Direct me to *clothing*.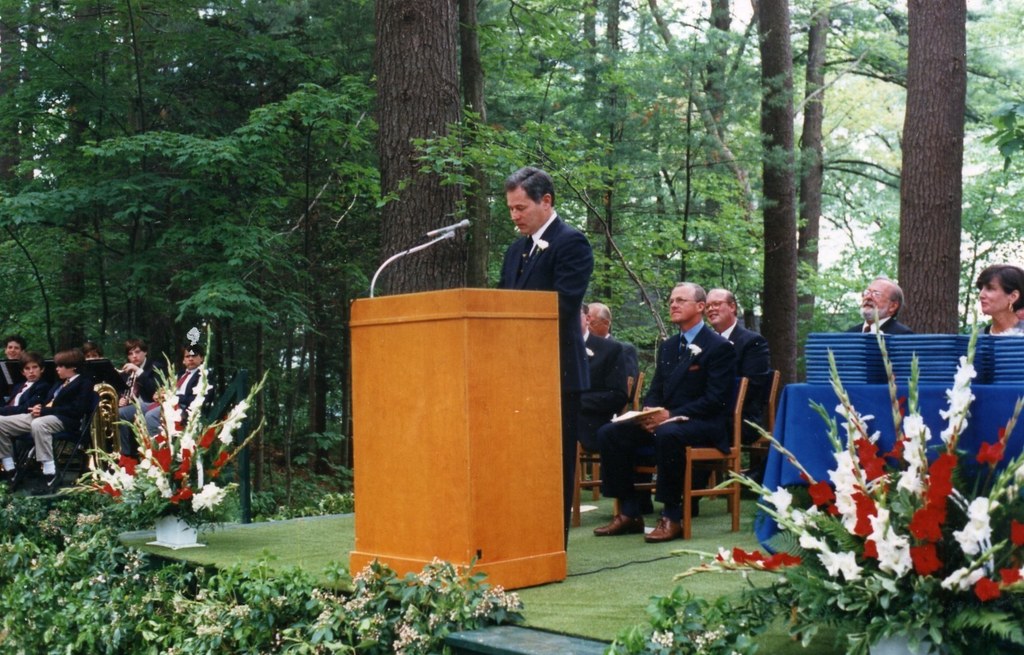
Direction: <box>592,319,742,513</box>.
